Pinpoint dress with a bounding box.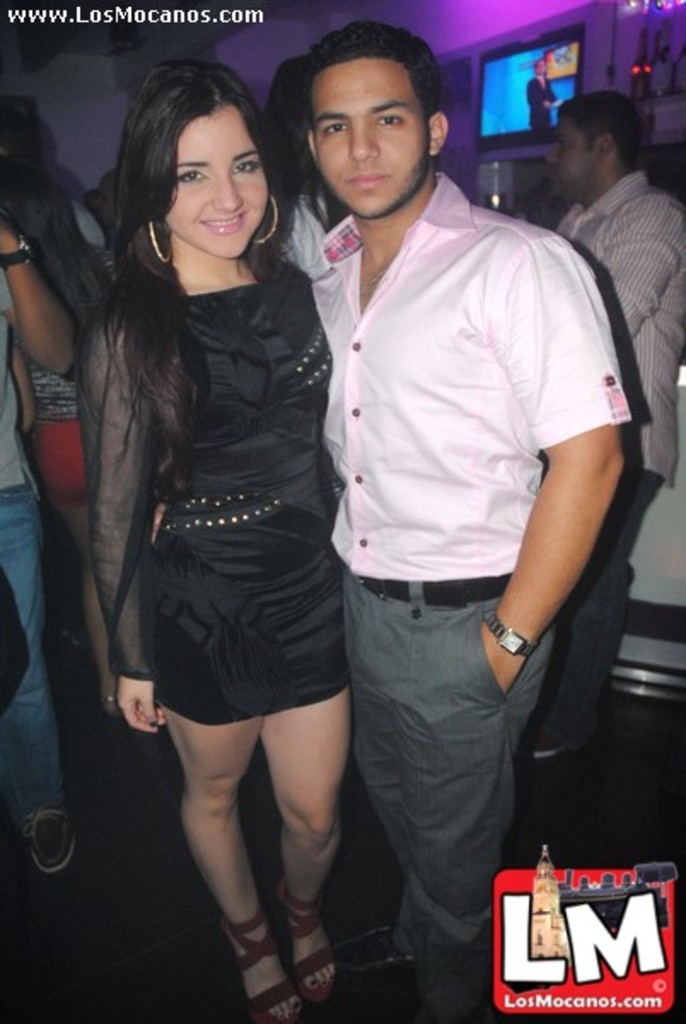
[96,256,348,732].
